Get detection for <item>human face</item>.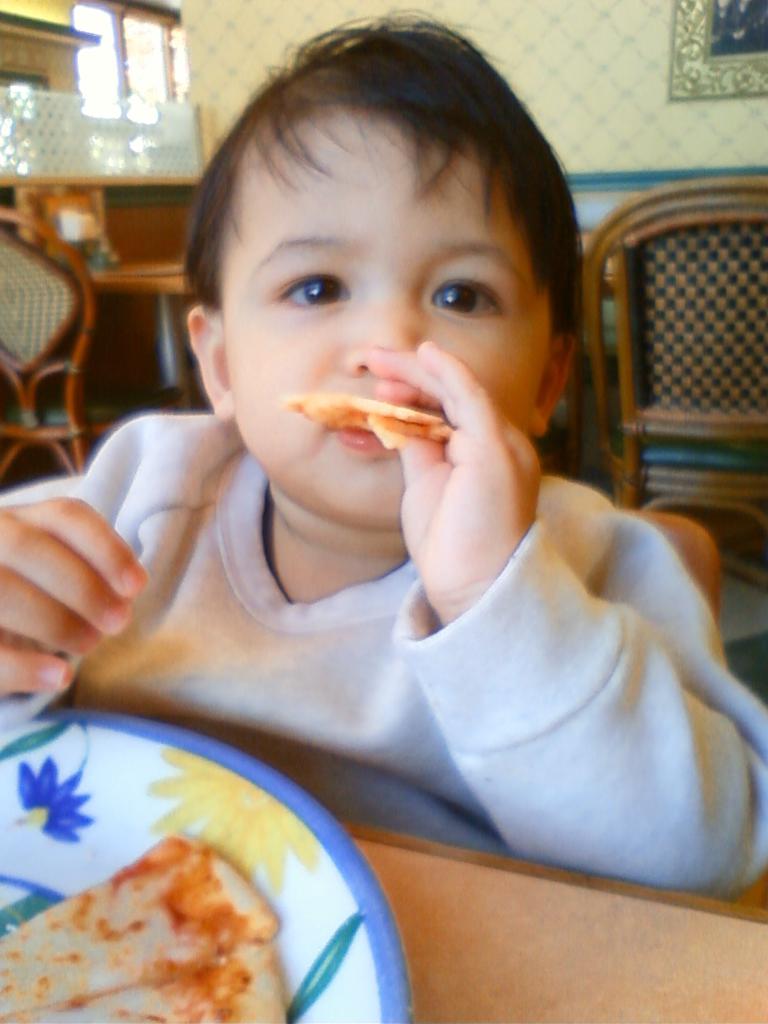
Detection: select_region(215, 102, 554, 535).
